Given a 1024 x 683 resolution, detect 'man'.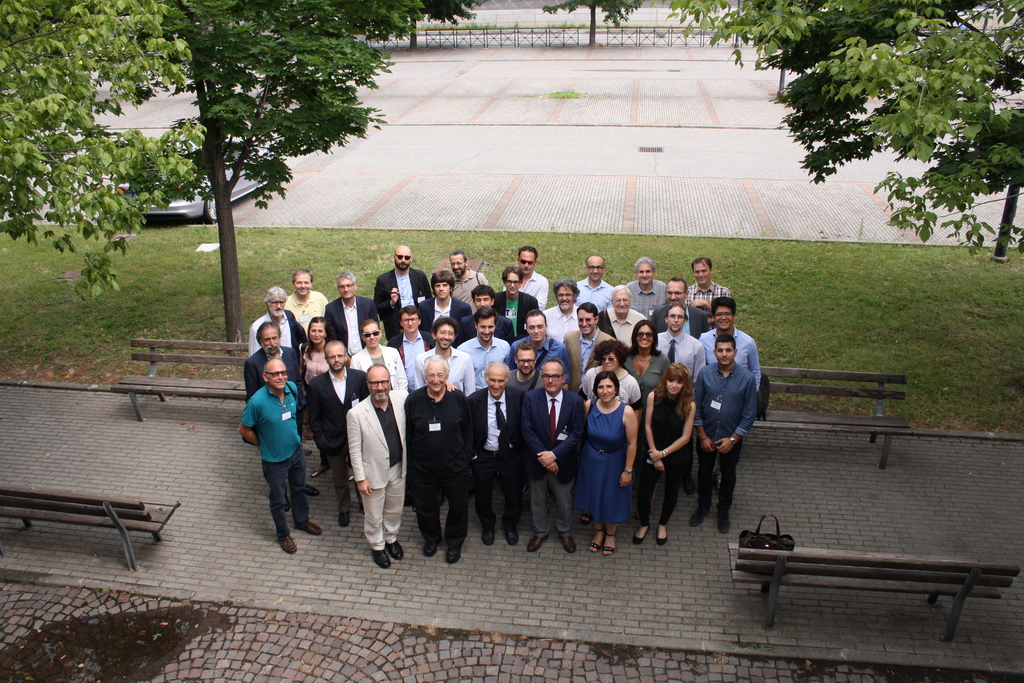
(595,284,652,350).
